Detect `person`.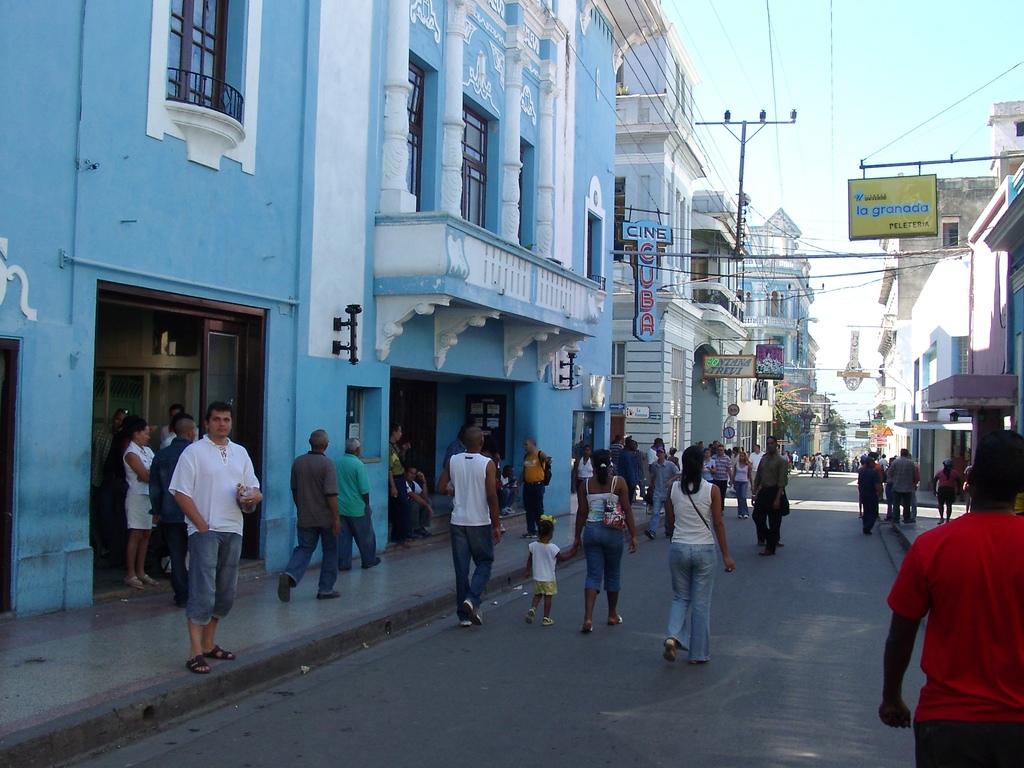
Detected at (x1=165, y1=399, x2=264, y2=673).
